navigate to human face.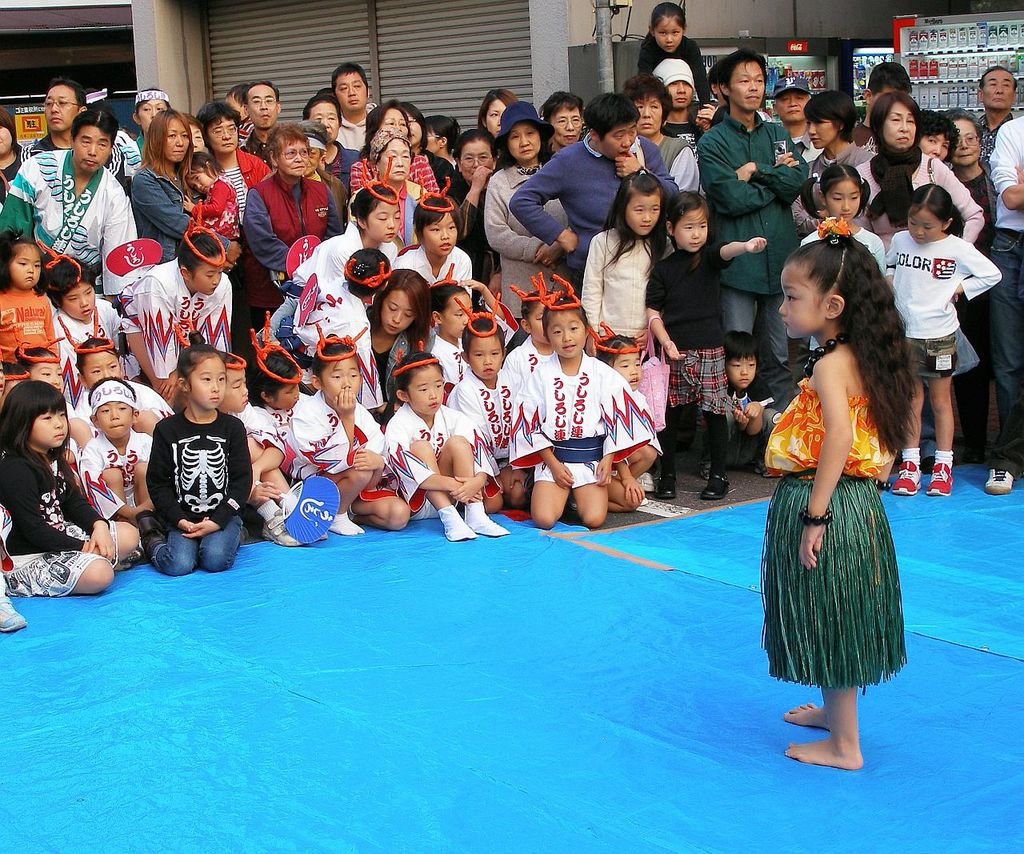
Navigation target: select_region(364, 197, 398, 239).
